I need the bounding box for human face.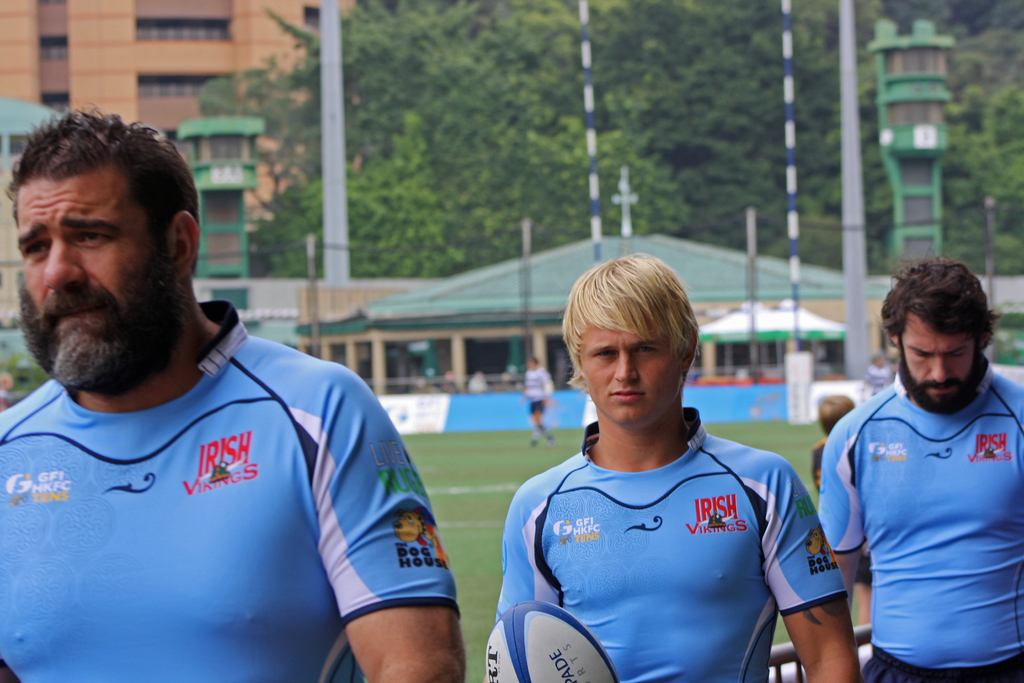
Here it is: 897, 315, 976, 407.
